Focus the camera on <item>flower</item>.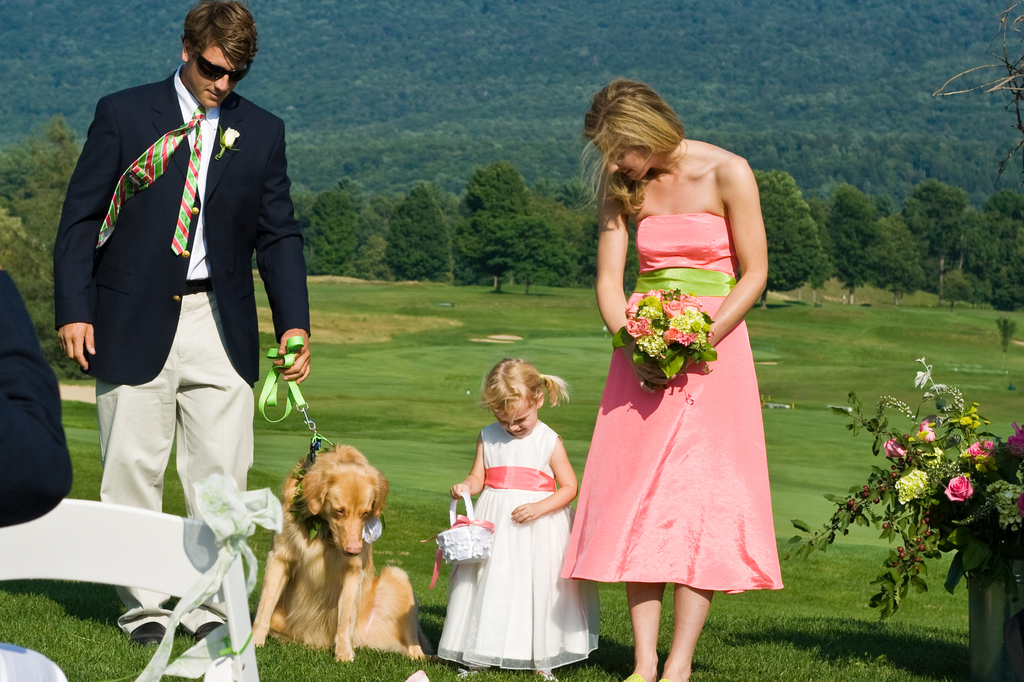
Focus region: (x1=968, y1=441, x2=996, y2=459).
